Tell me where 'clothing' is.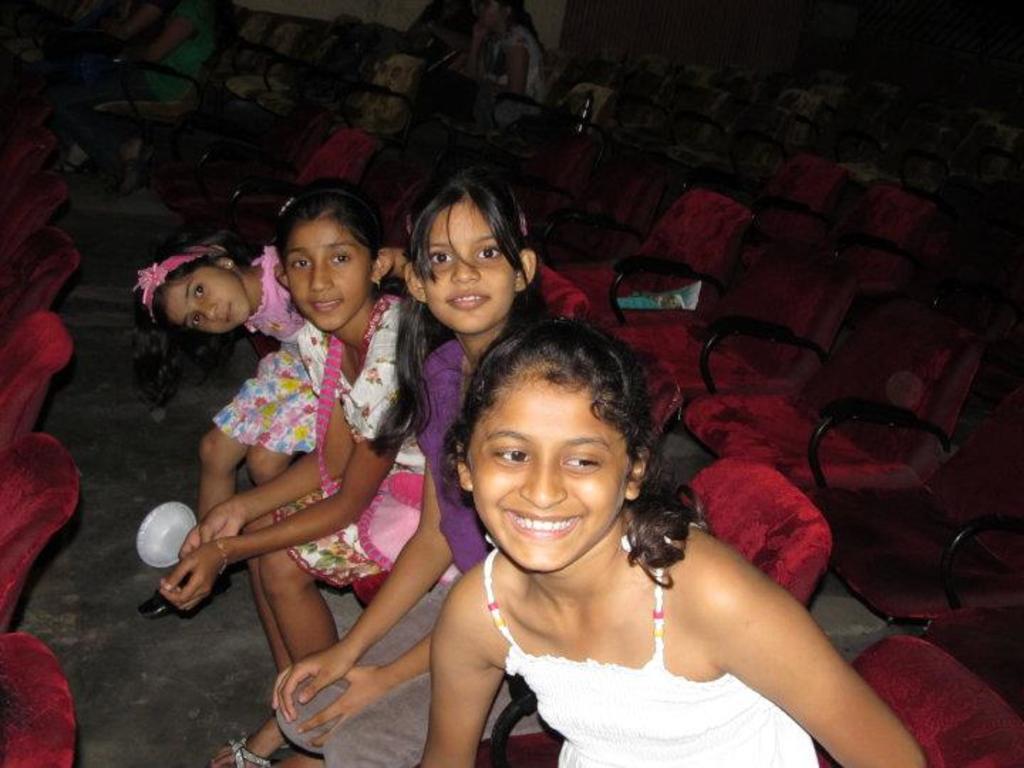
'clothing' is at x1=488, y1=530, x2=822, y2=767.
